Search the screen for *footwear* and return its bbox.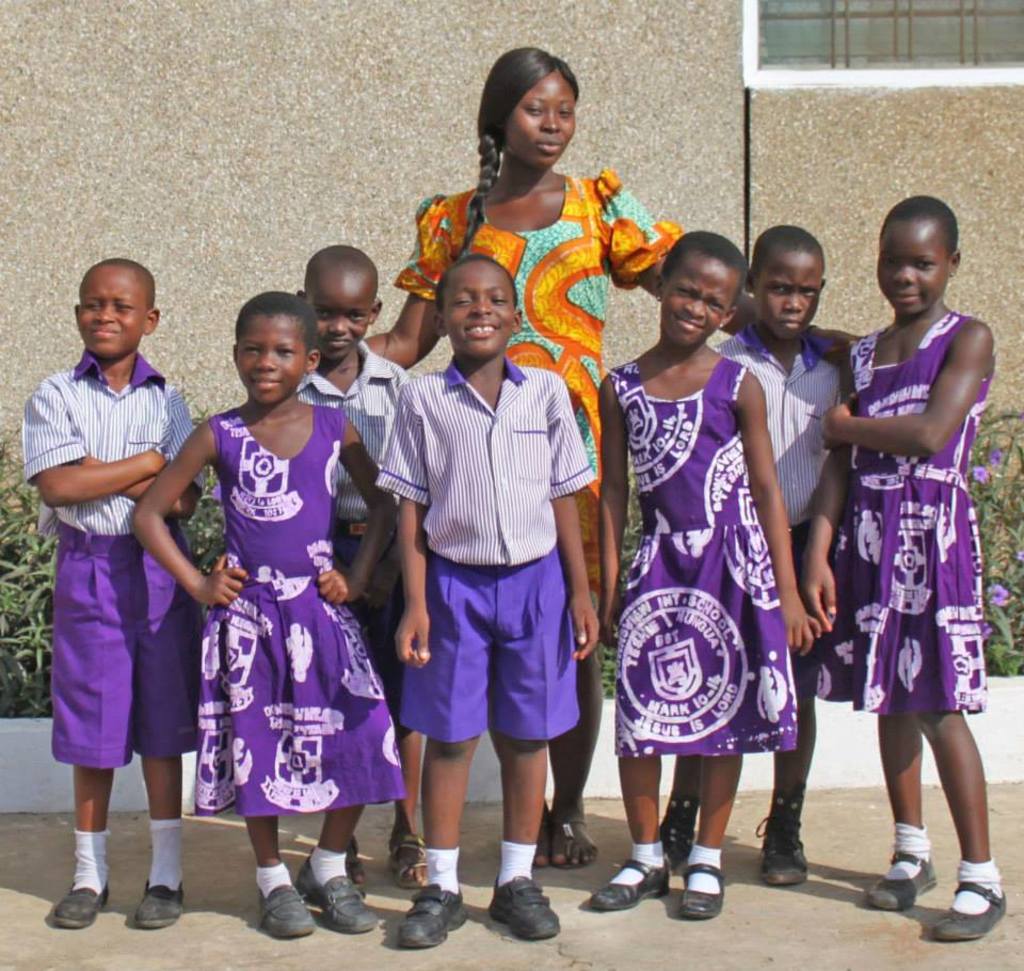
Found: bbox(346, 835, 369, 896).
